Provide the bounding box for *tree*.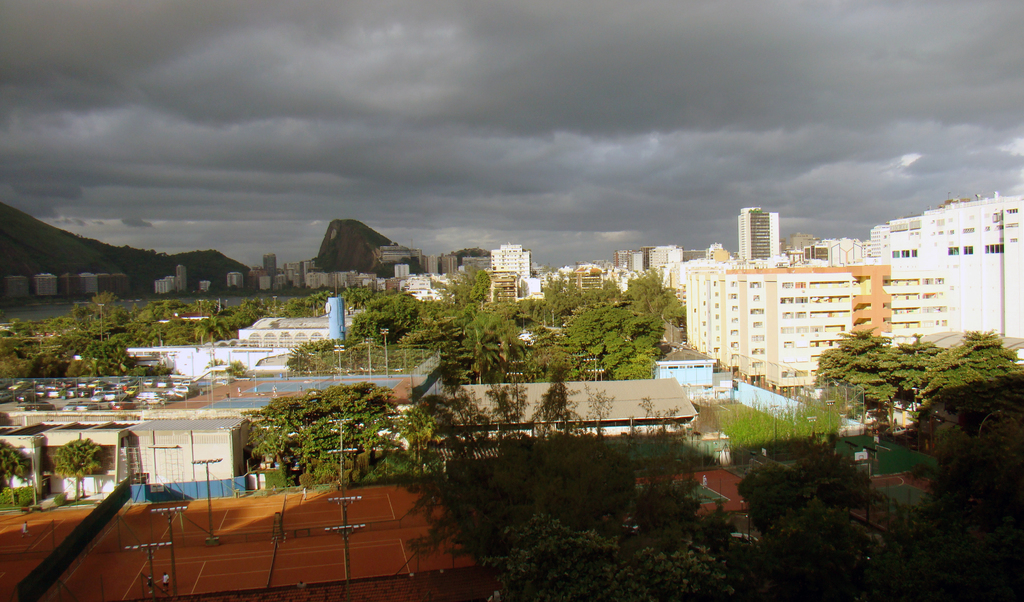
{"left": 477, "top": 512, "right": 741, "bottom": 601}.
